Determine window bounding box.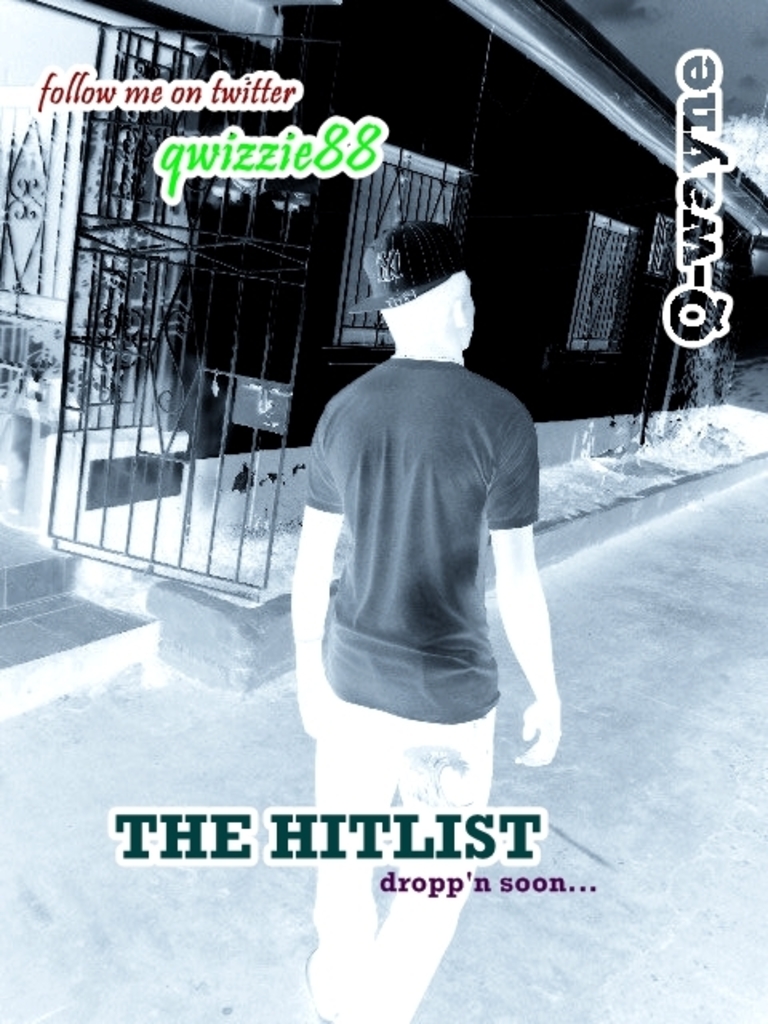
Determined: {"left": 338, "top": 141, "right": 478, "bottom": 350}.
